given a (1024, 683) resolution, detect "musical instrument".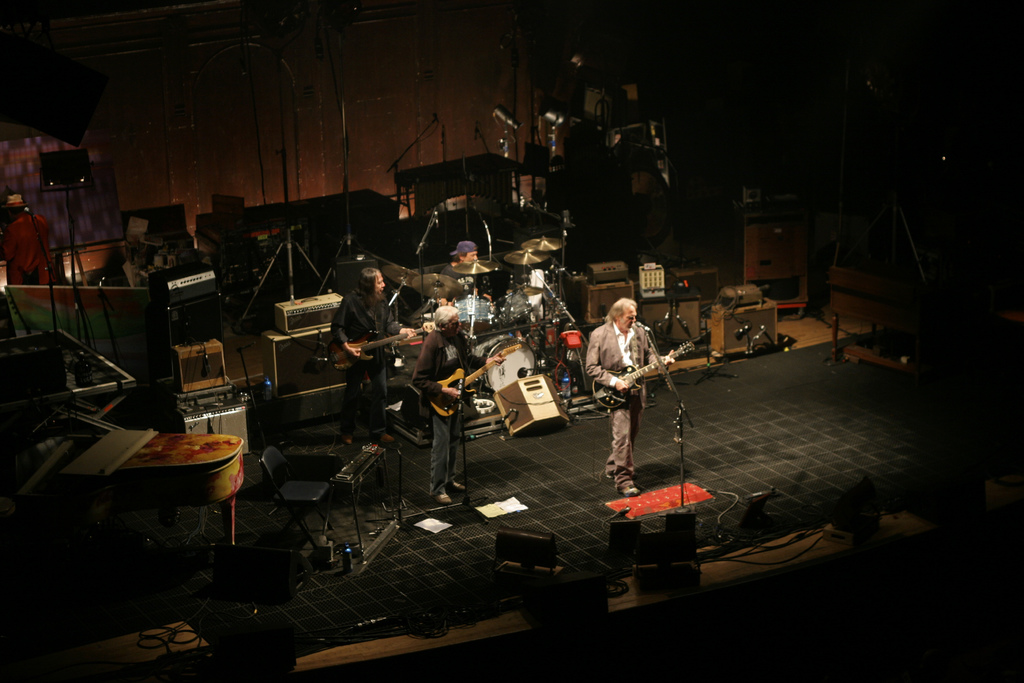
522/234/570/252.
